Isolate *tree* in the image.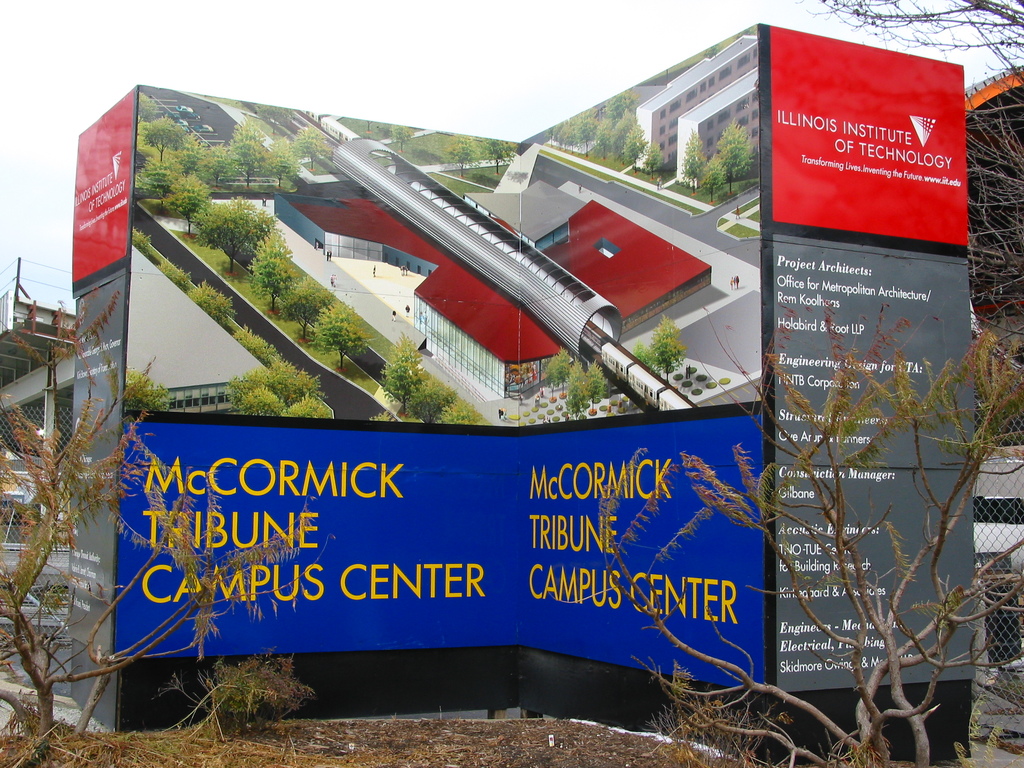
Isolated region: (378,330,426,413).
